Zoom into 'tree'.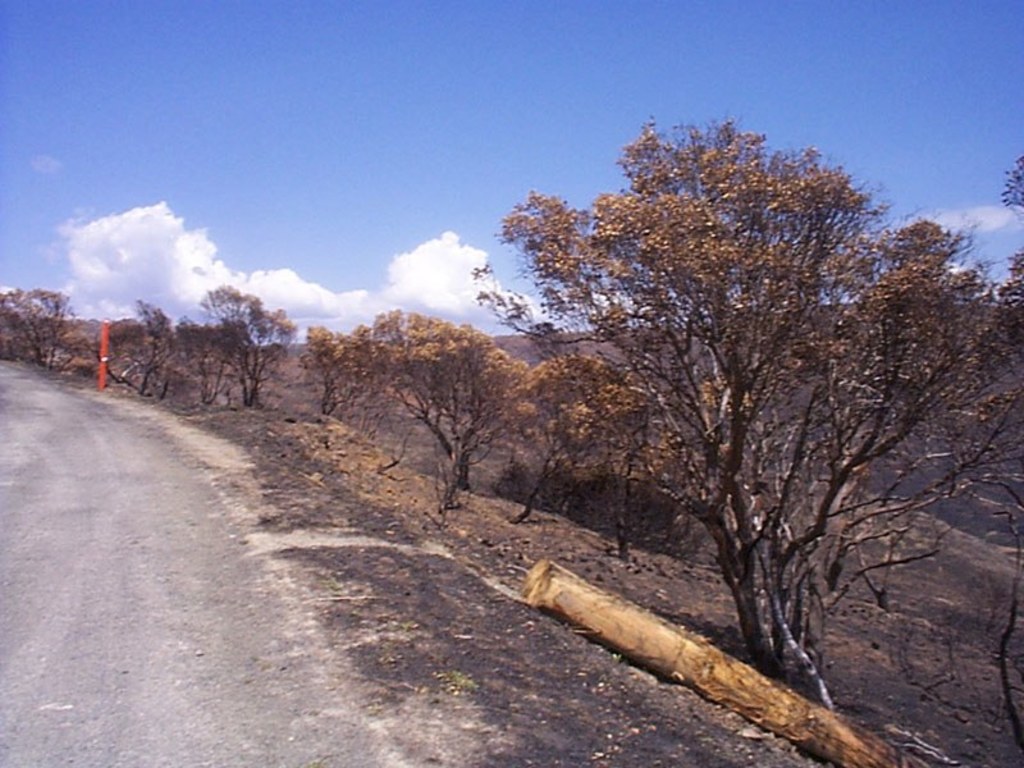
Zoom target: (86,305,173,406).
